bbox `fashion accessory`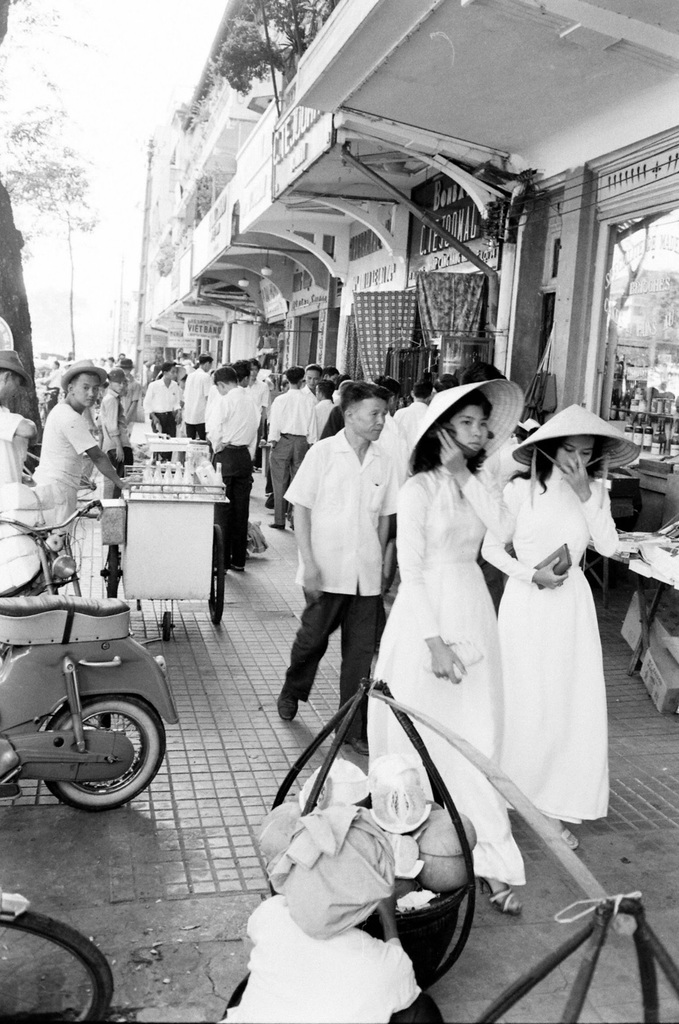
rect(120, 358, 134, 368)
